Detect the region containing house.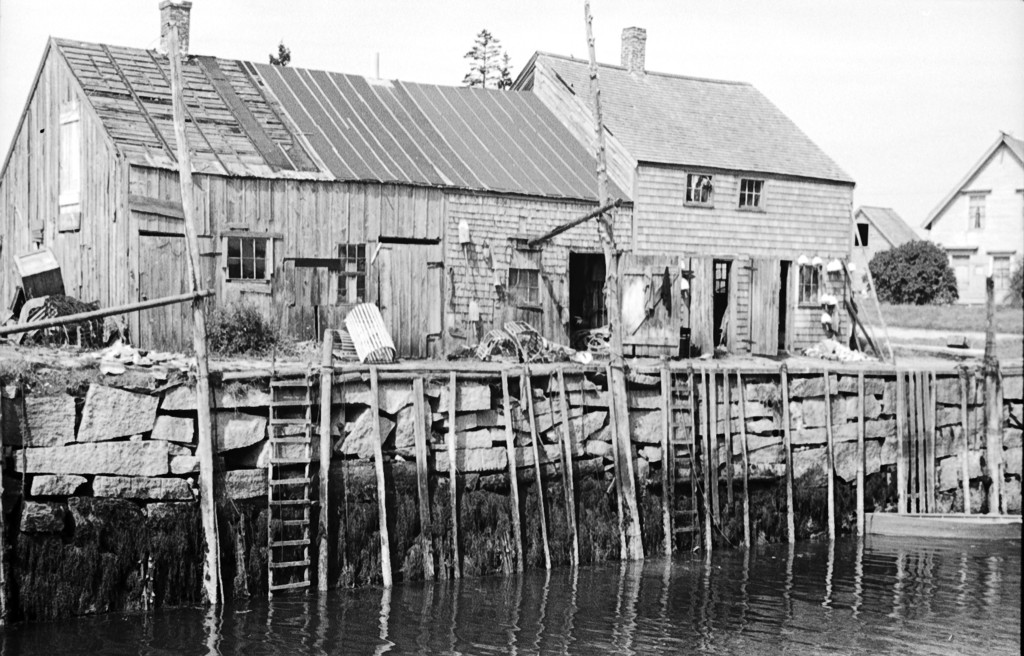
bbox=(514, 23, 852, 359).
